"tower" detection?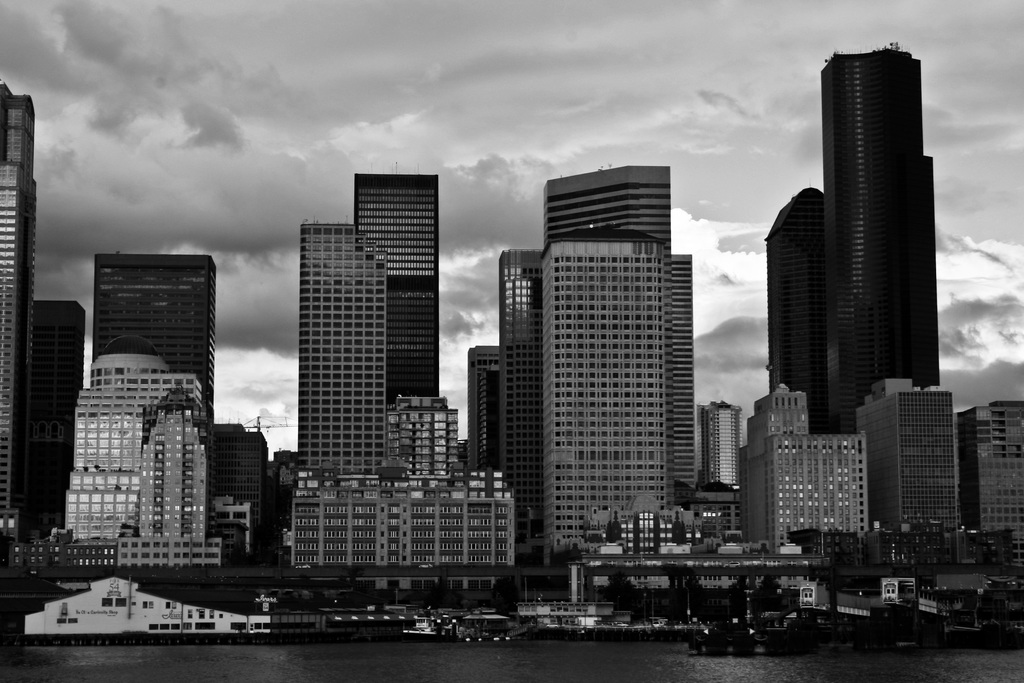
[356, 171, 439, 400]
